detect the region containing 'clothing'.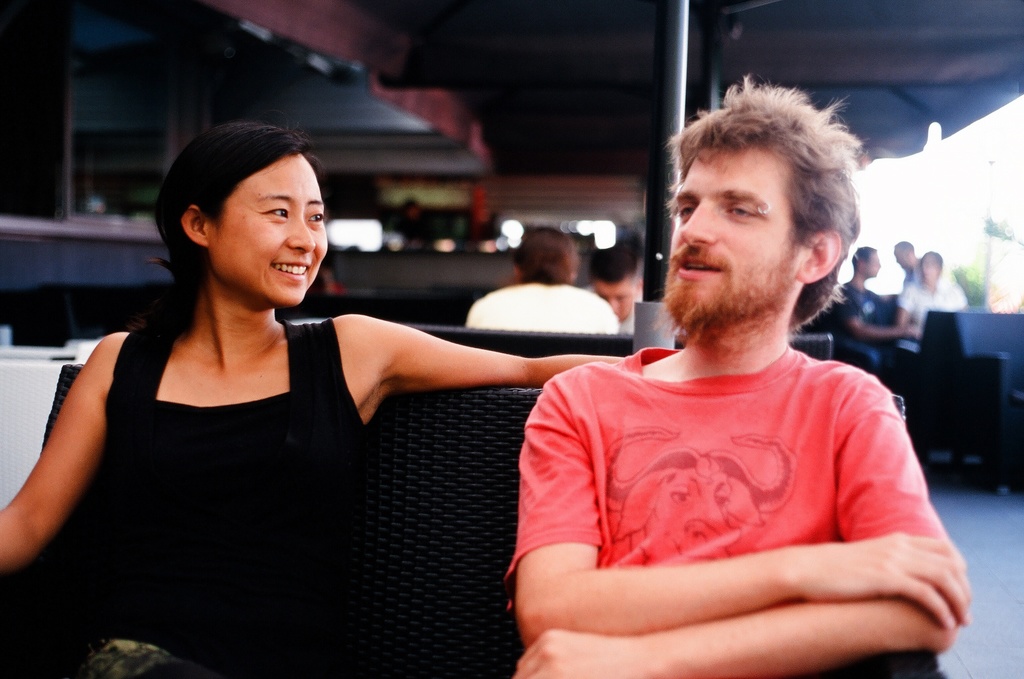
select_region(525, 303, 962, 662).
